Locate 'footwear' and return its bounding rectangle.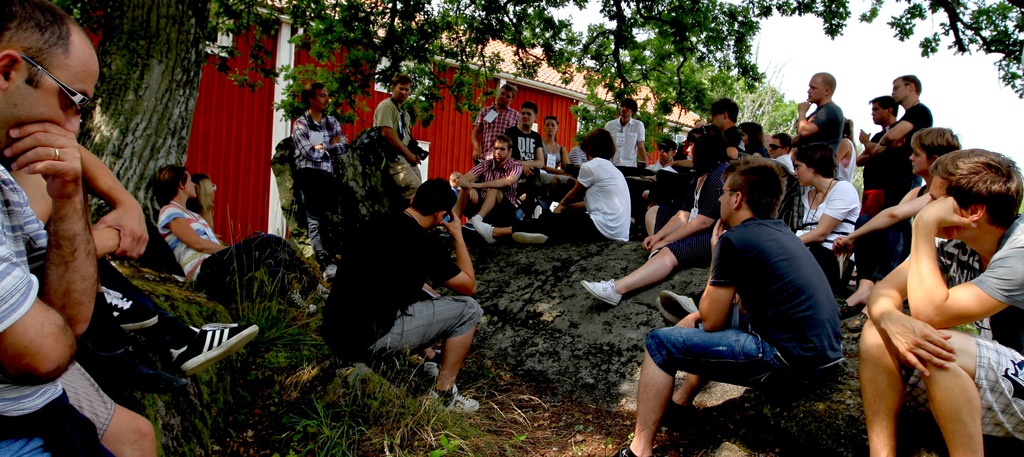
detection(618, 445, 632, 456).
